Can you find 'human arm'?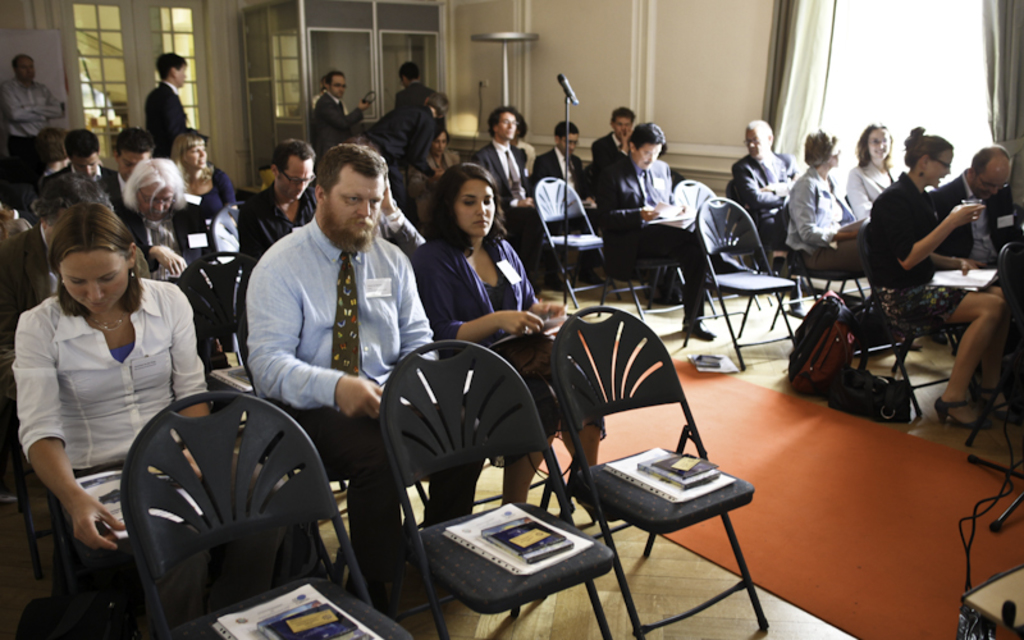
Yes, bounding box: l=727, t=156, r=795, b=206.
